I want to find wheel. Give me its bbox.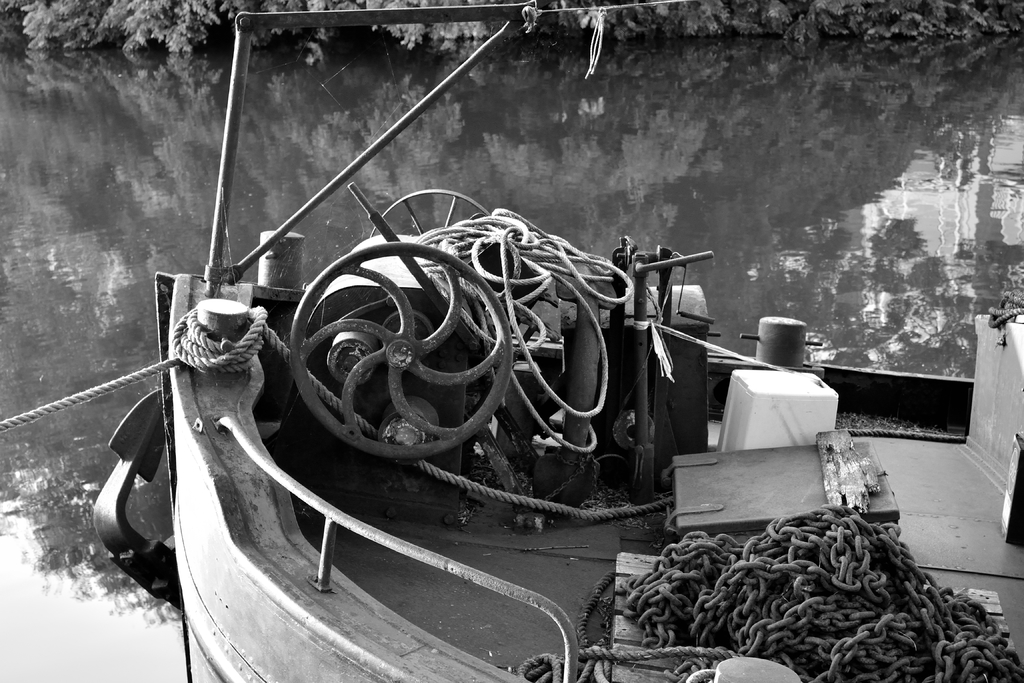
282,256,523,479.
